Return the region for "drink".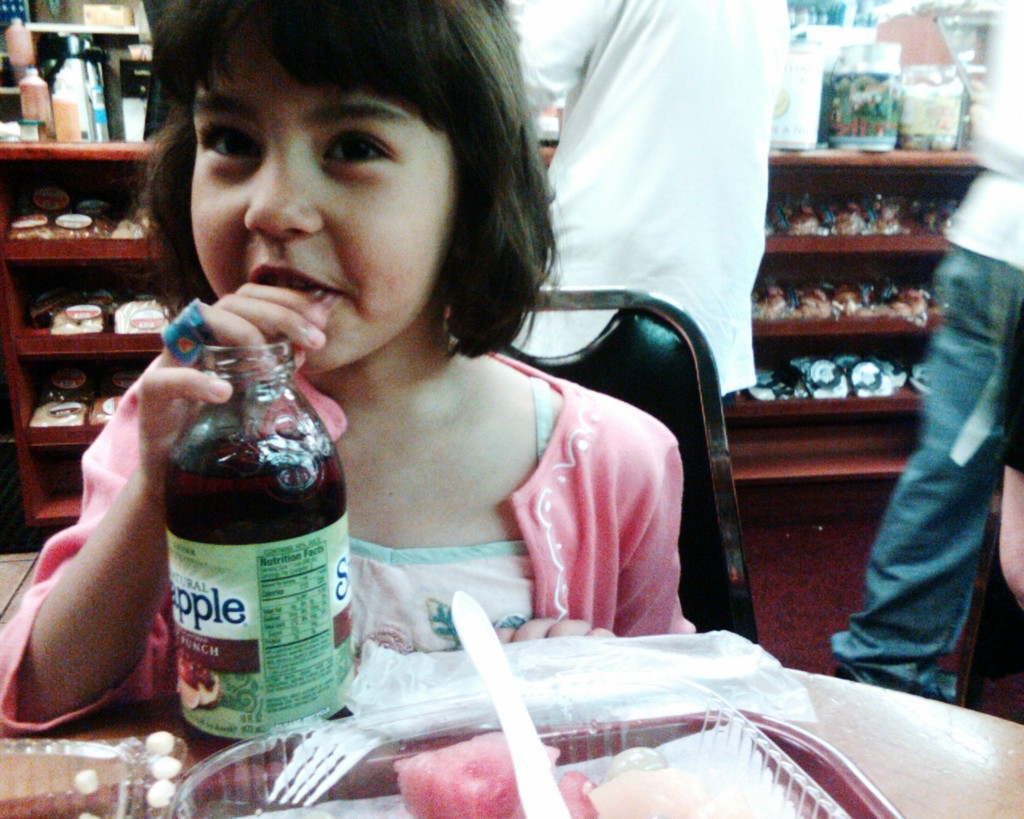
[158, 429, 346, 760].
